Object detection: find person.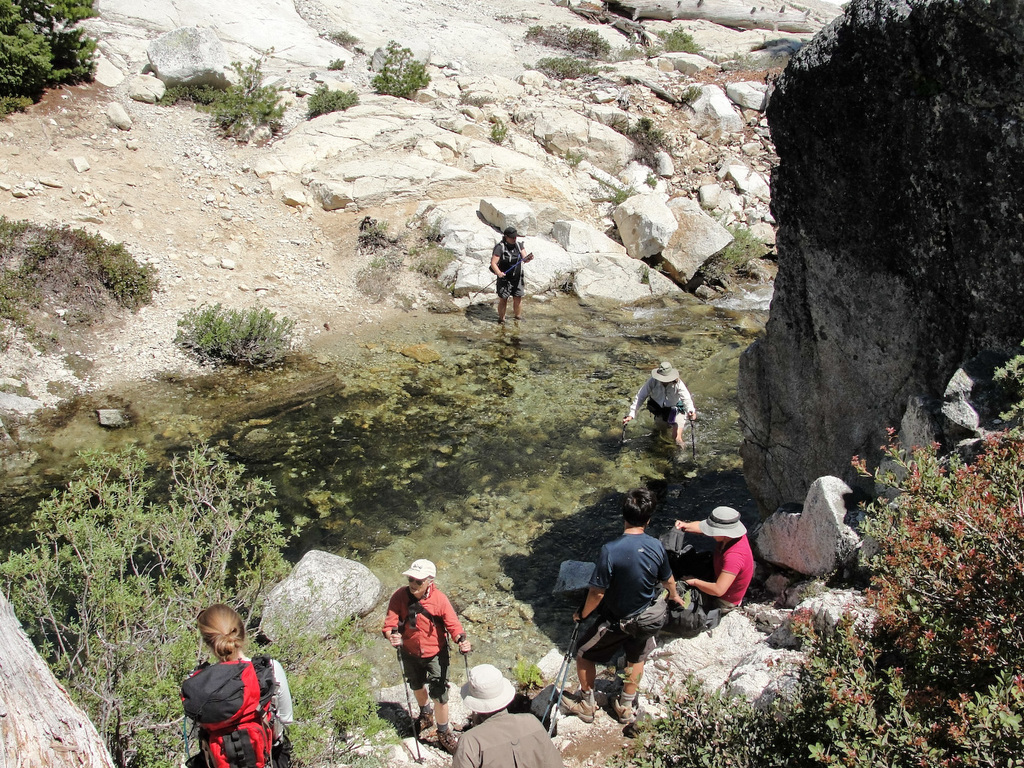
box(619, 361, 700, 457).
